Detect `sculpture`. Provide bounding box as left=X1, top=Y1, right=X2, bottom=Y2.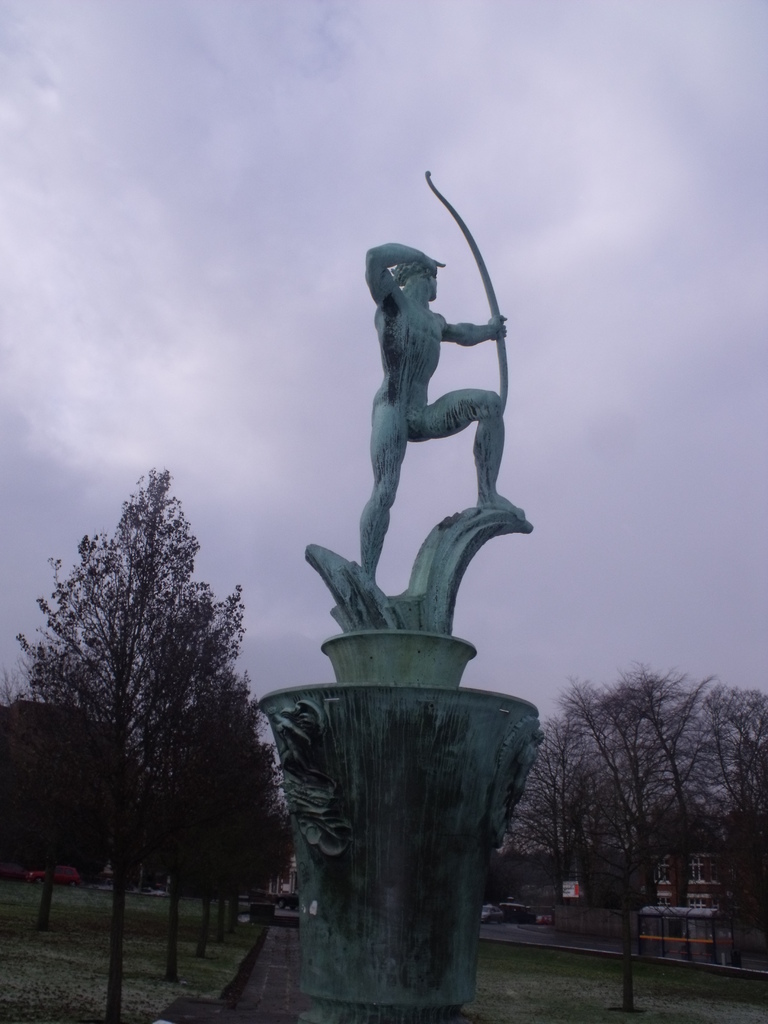
left=357, top=173, right=527, bottom=584.
